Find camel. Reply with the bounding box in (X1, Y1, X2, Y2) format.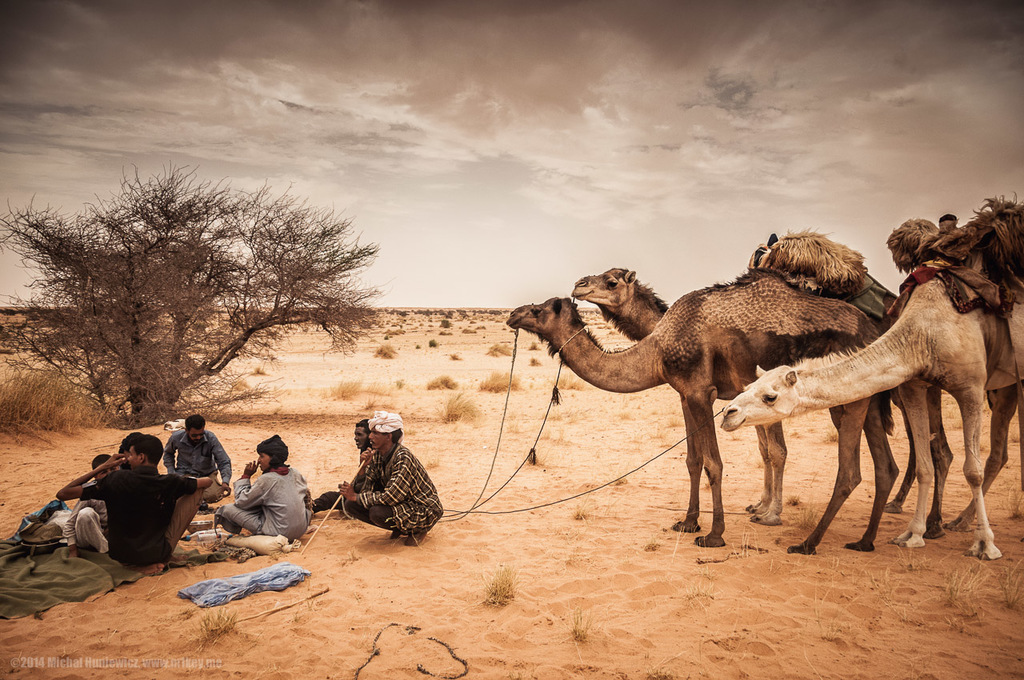
(570, 255, 954, 541).
